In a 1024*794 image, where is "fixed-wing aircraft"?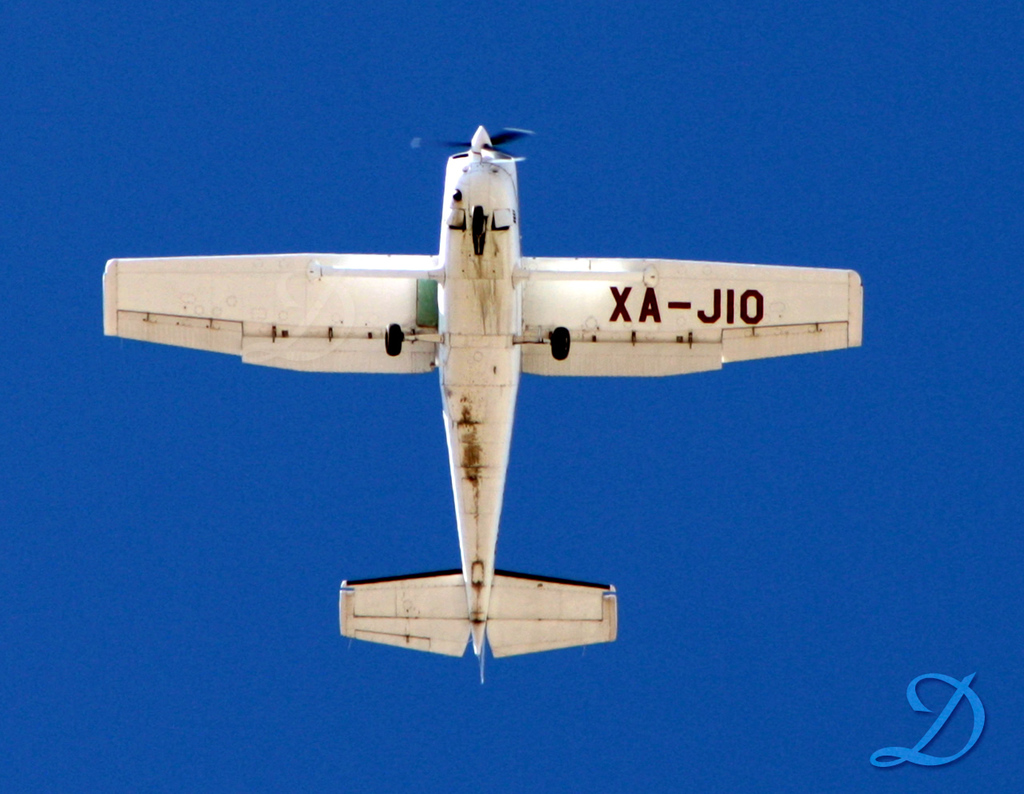
<region>98, 118, 863, 688</region>.
